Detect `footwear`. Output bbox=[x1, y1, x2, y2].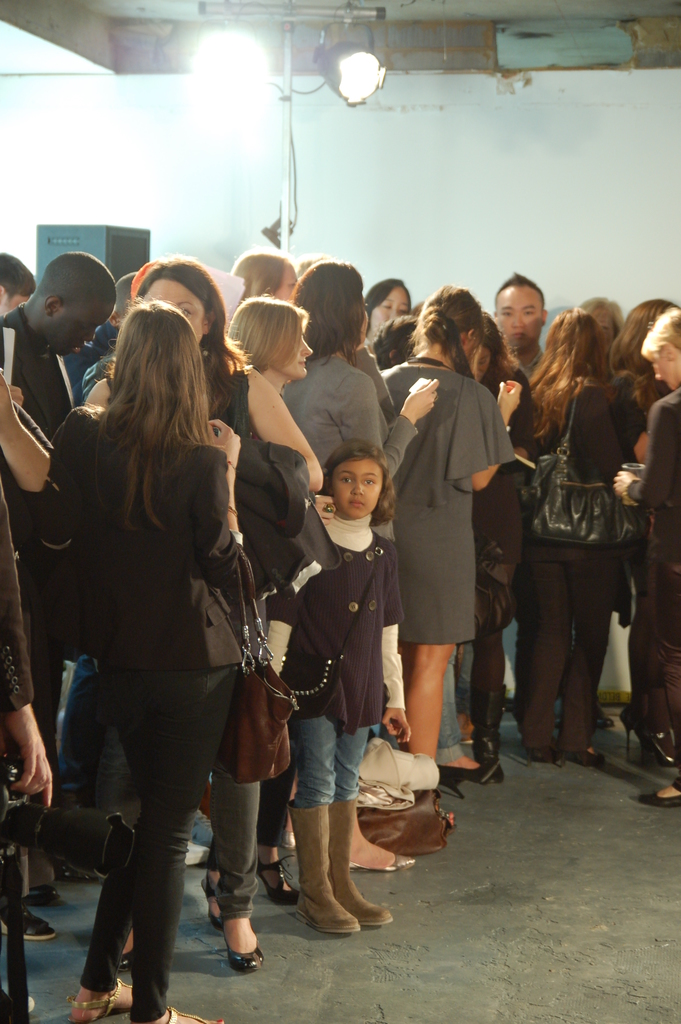
bbox=[65, 979, 132, 1020].
